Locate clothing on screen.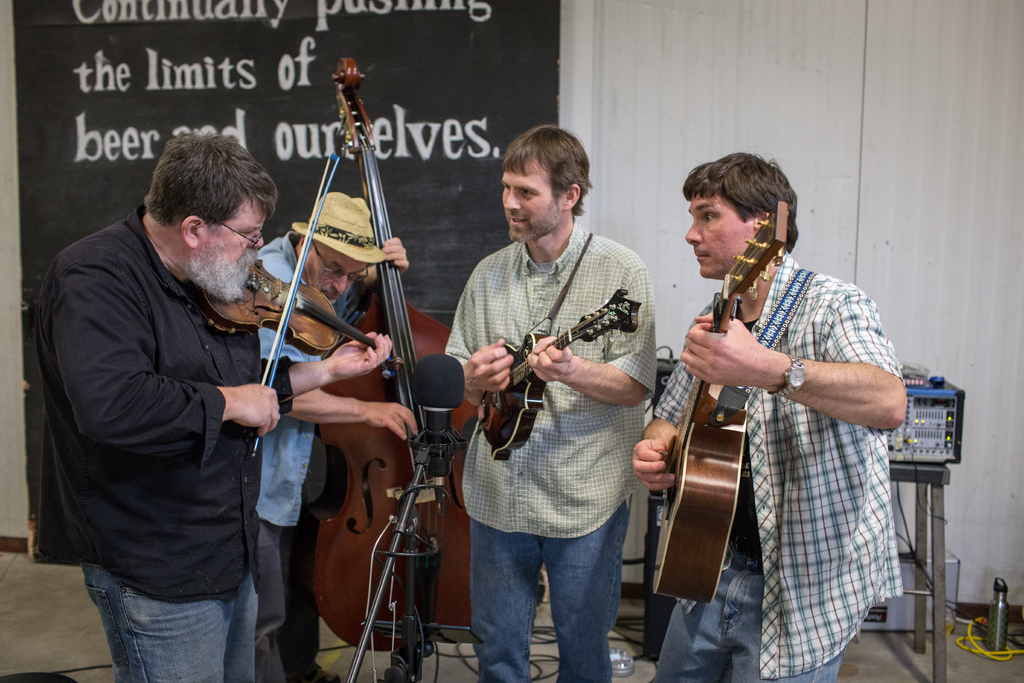
On screen at <region>447, 219, 646, 680</region>.
